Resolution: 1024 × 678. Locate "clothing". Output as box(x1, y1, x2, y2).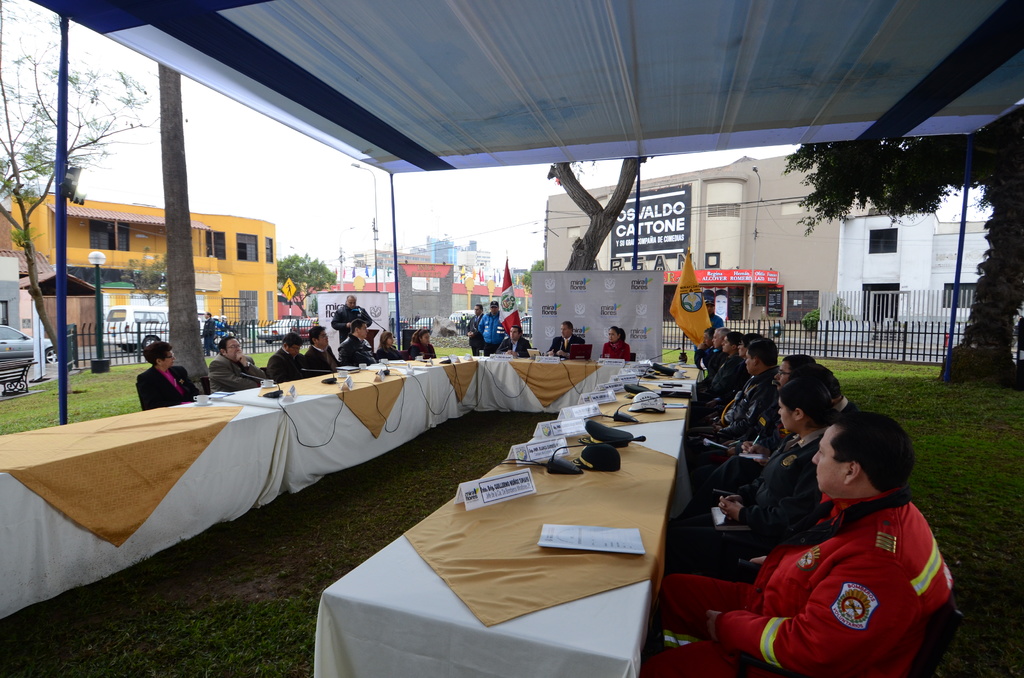
box(464, 311, 484, 357).
